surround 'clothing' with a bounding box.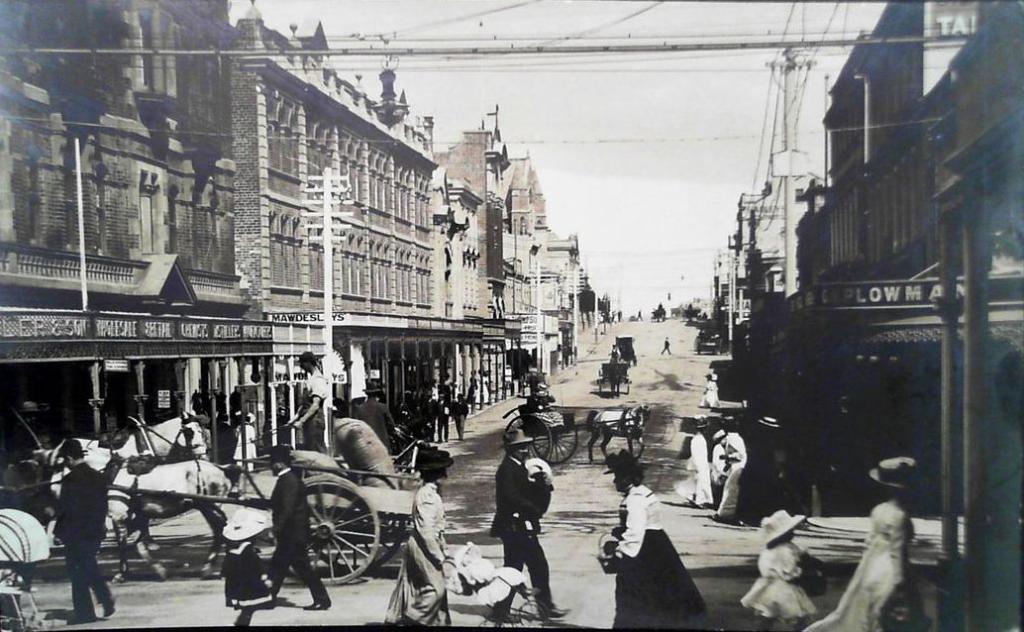
detection(696, 378, 721, 408).
